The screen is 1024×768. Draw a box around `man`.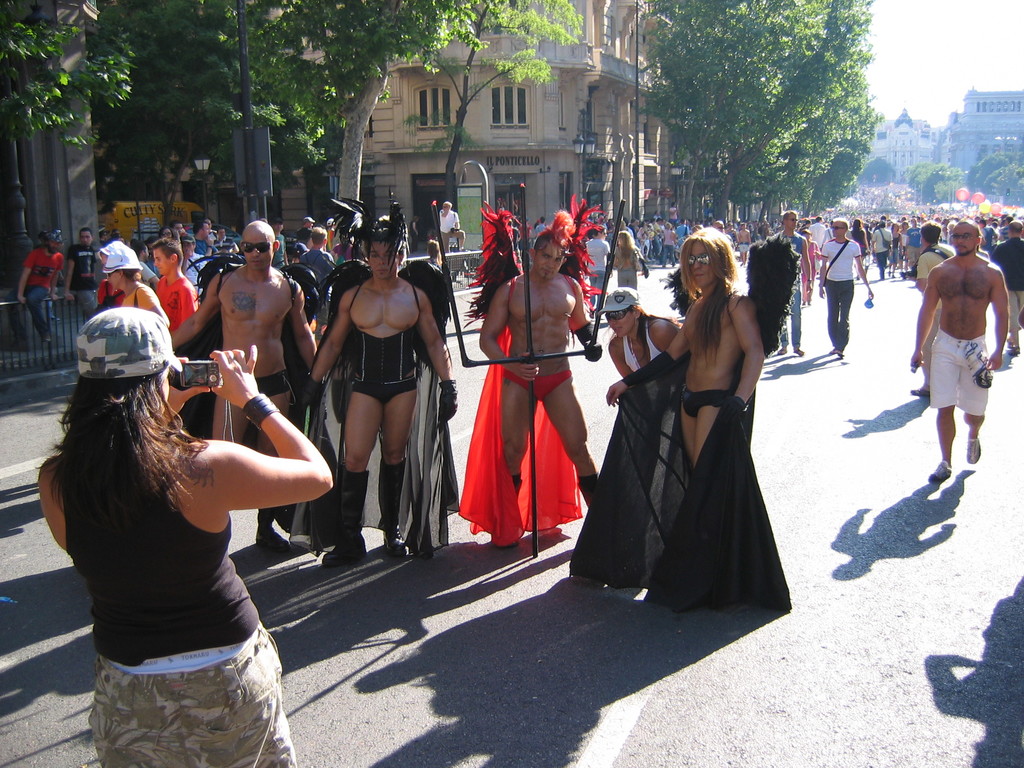
crop(177, 230, 211, 303).
